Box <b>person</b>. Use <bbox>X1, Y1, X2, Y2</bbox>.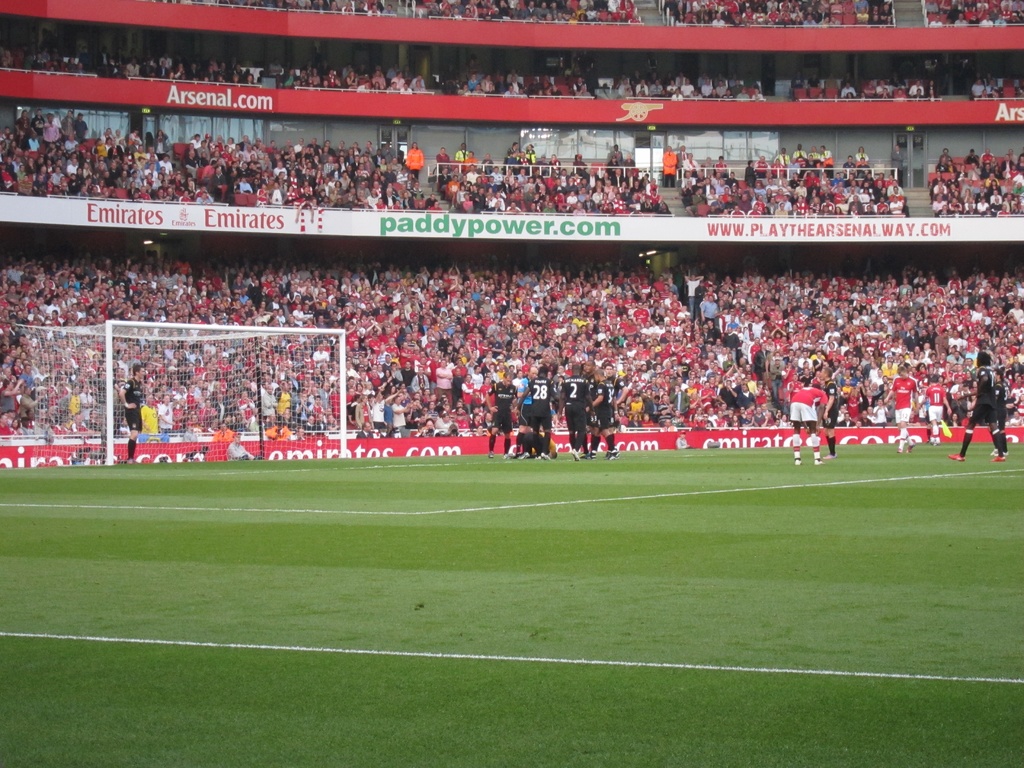
<bbox>819, 365, 845, 460</bbox>.
